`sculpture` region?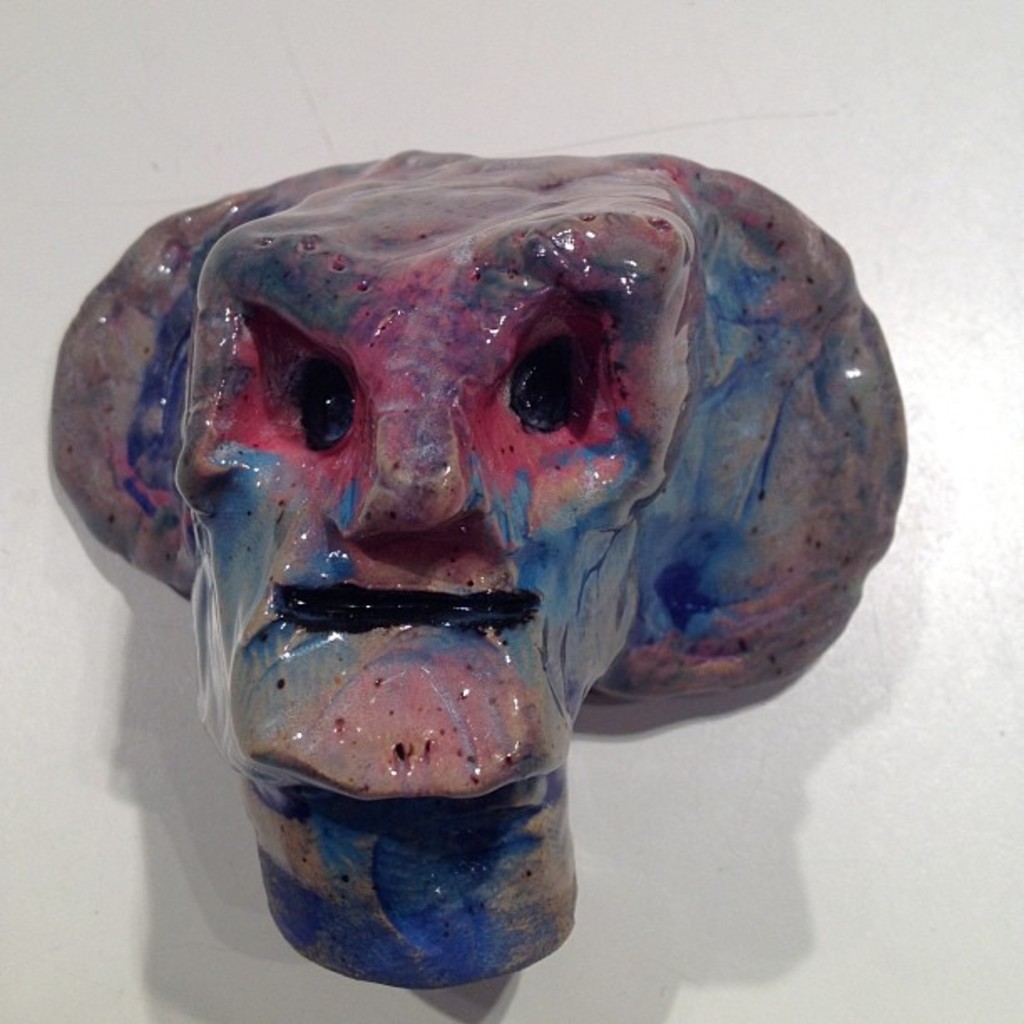
104, 172, 806, 1004
